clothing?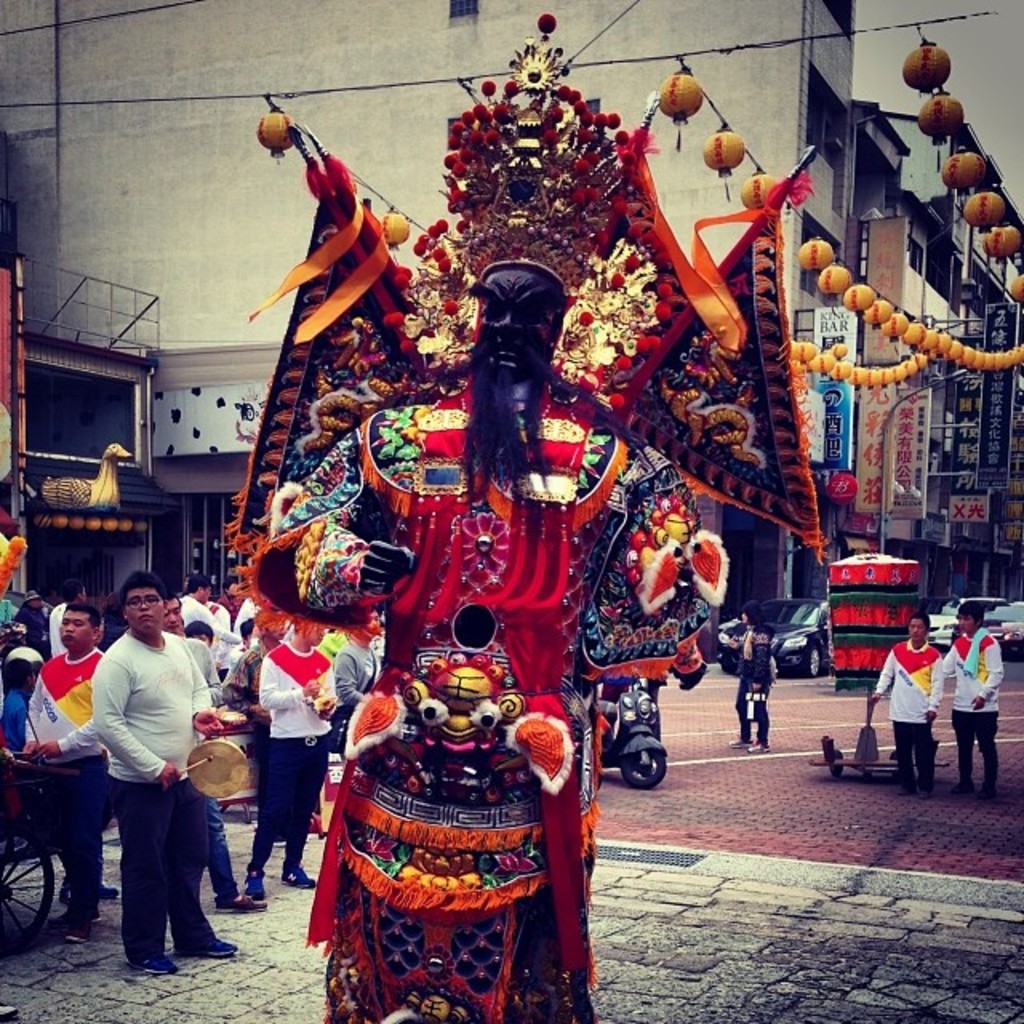
bbox=(232, 597, 259, 629)
